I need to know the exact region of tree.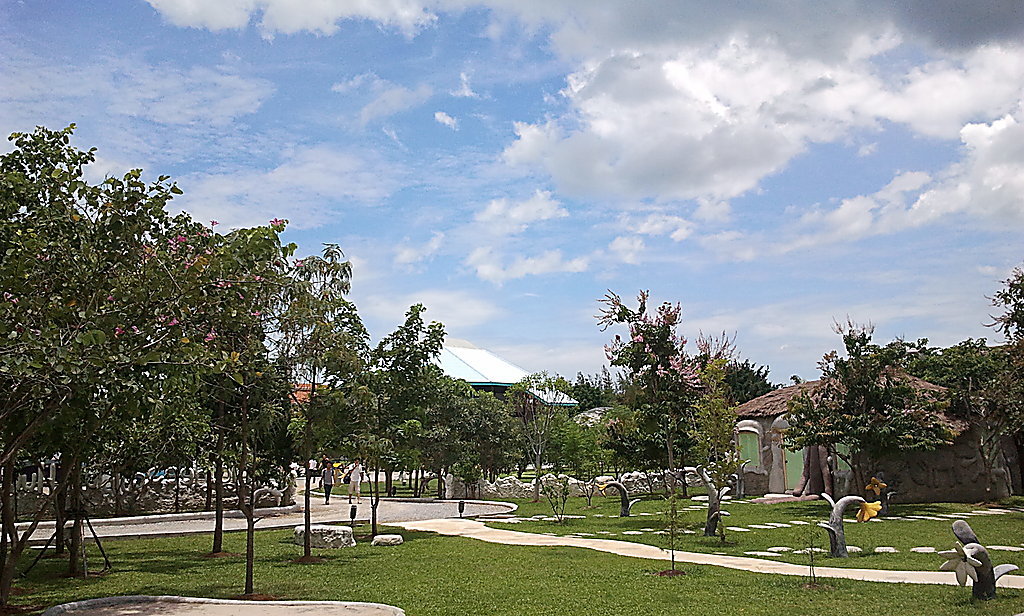
Region: box=[151, 210, 358, 569].
